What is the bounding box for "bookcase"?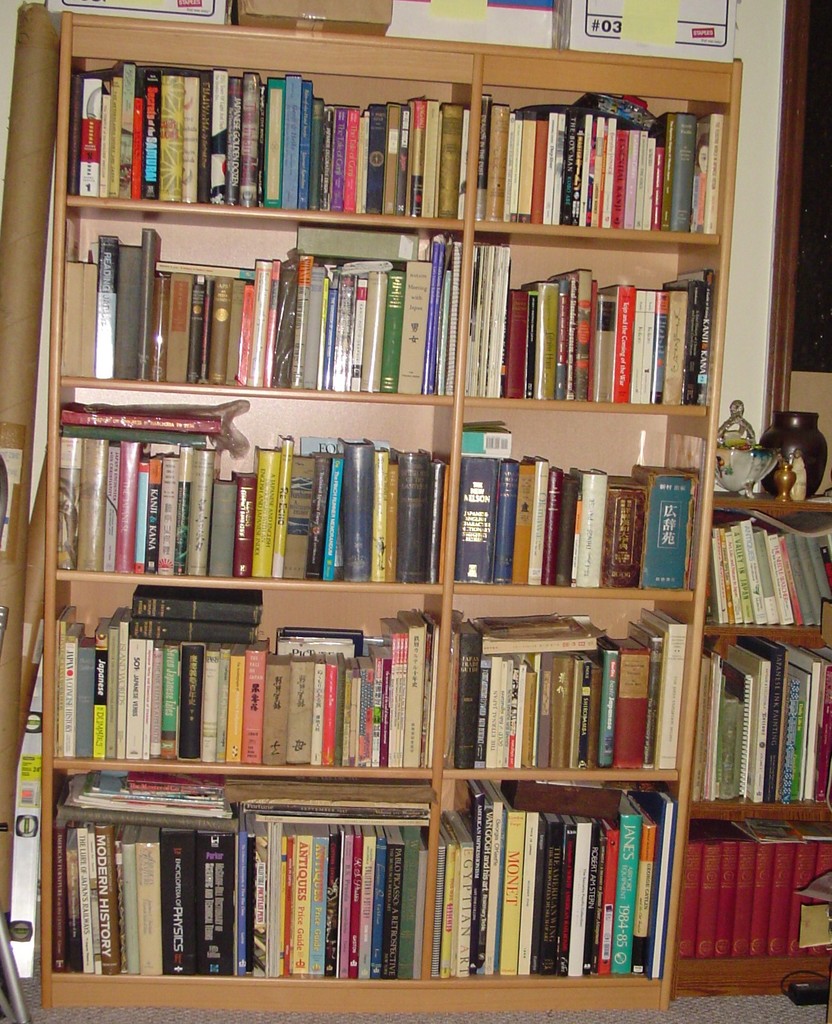
crop(41, 12, 743, 1011).
